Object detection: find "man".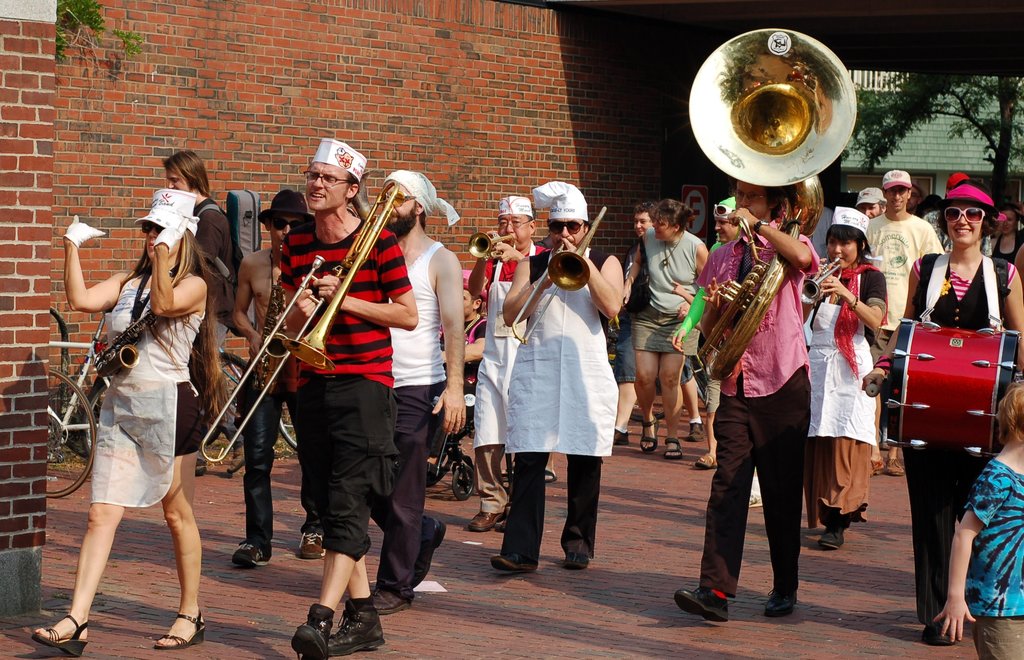
box(859, 161, 944, 463).
